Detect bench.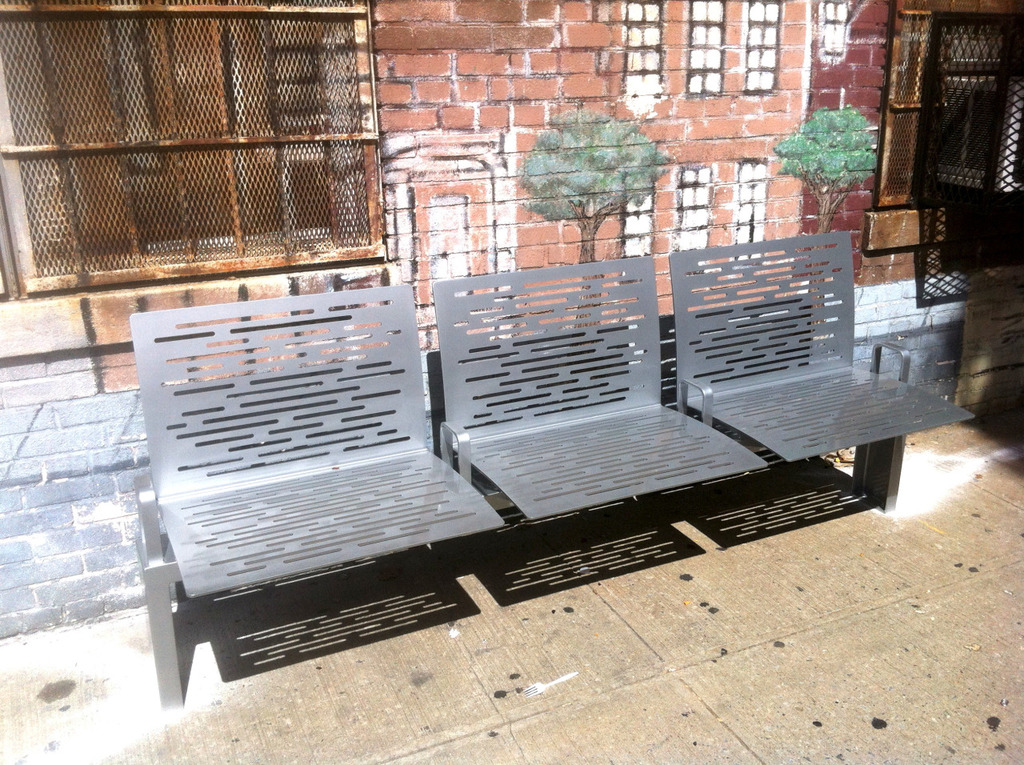
Detected at 128 230 977 709.
